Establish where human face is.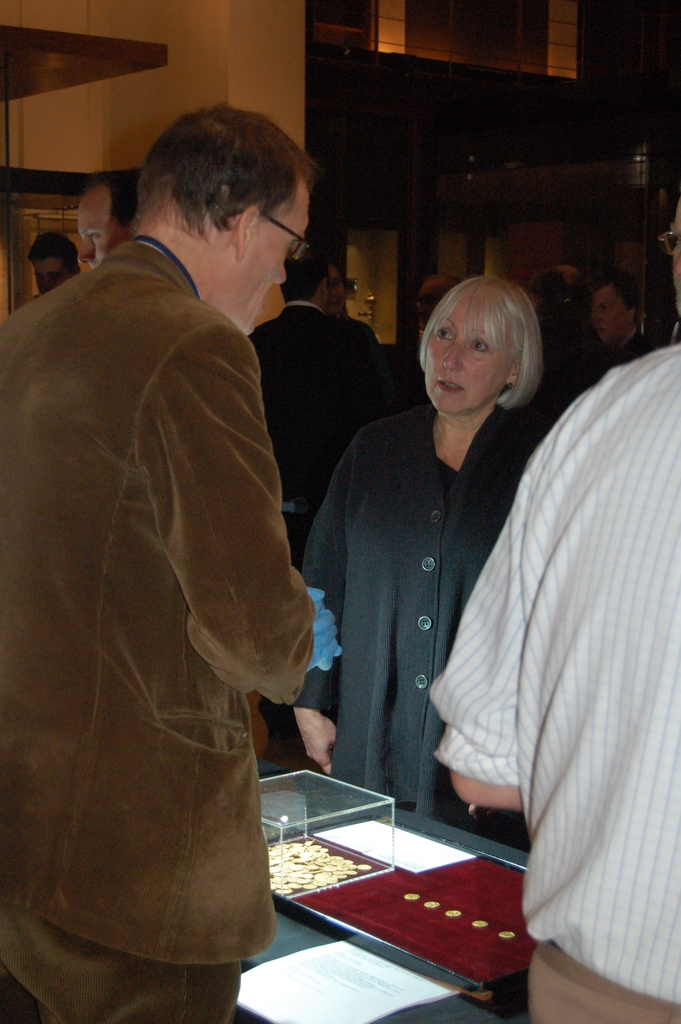
Established at Rect(426, 300, 511, 409).
